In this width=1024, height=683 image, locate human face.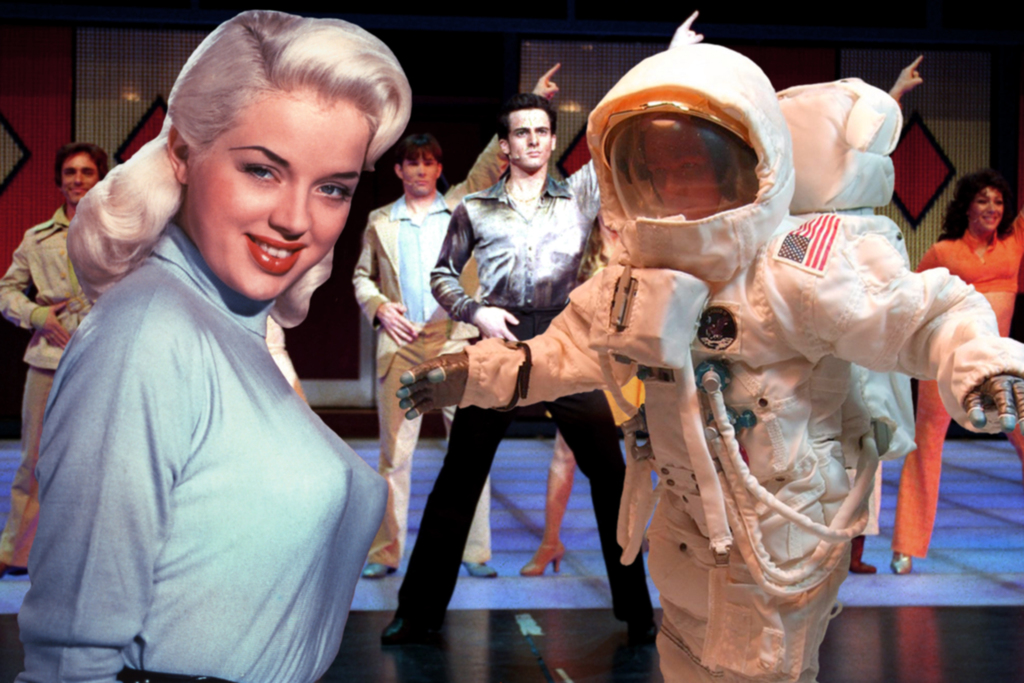
Bounding box: bbox=[649, 111, 725, 215].
